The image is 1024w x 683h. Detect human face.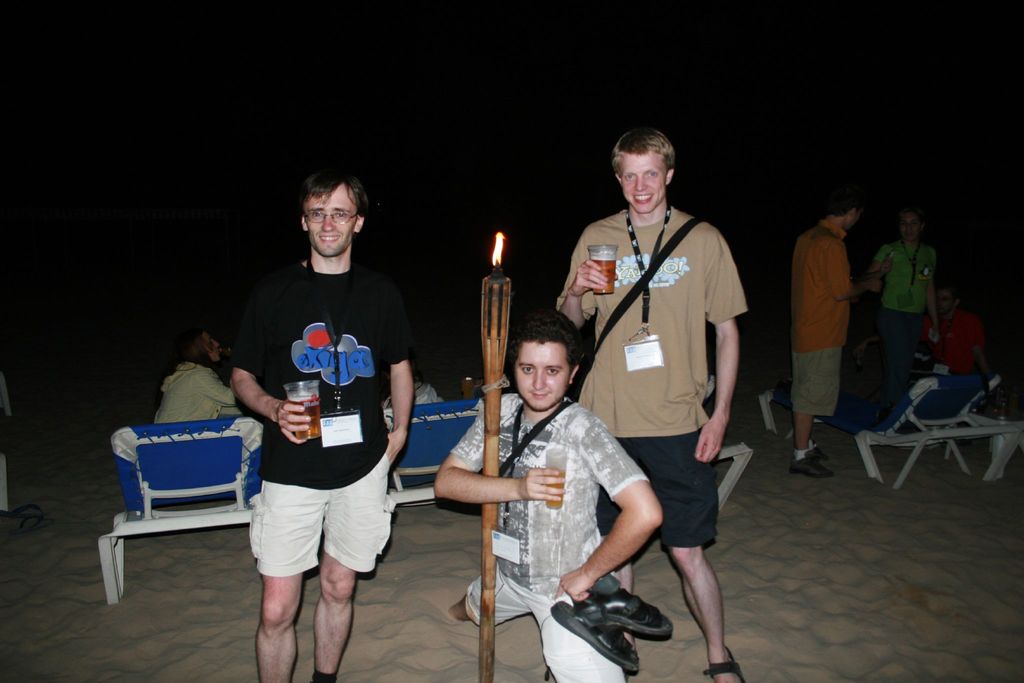
Detection: (517, 342, 567, 413).
